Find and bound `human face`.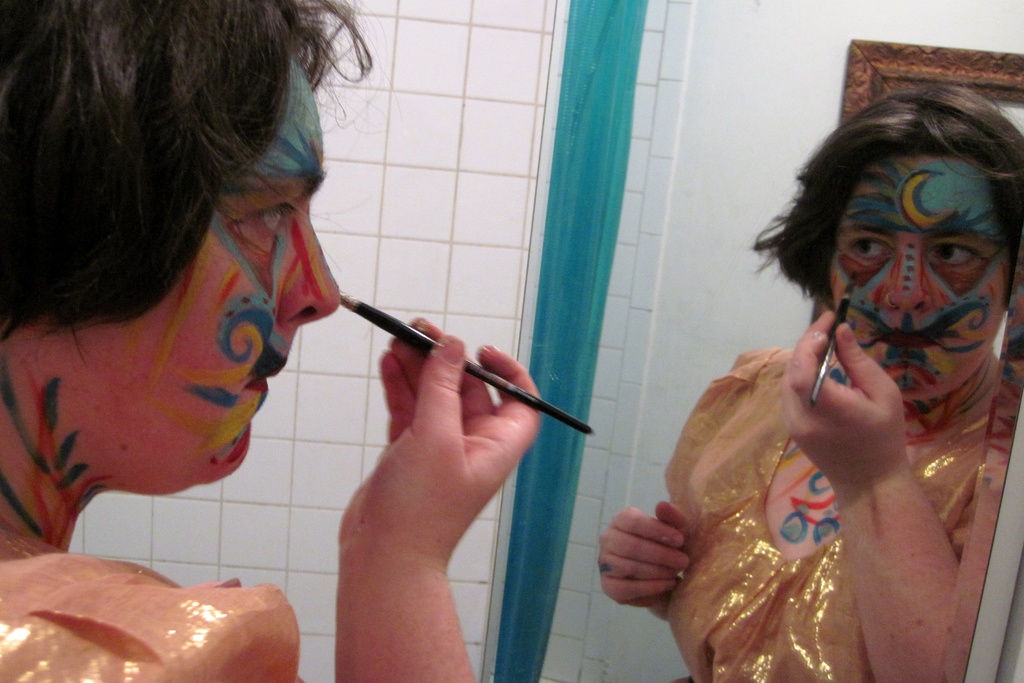
Bound: region(86, 56, 343, 486).
